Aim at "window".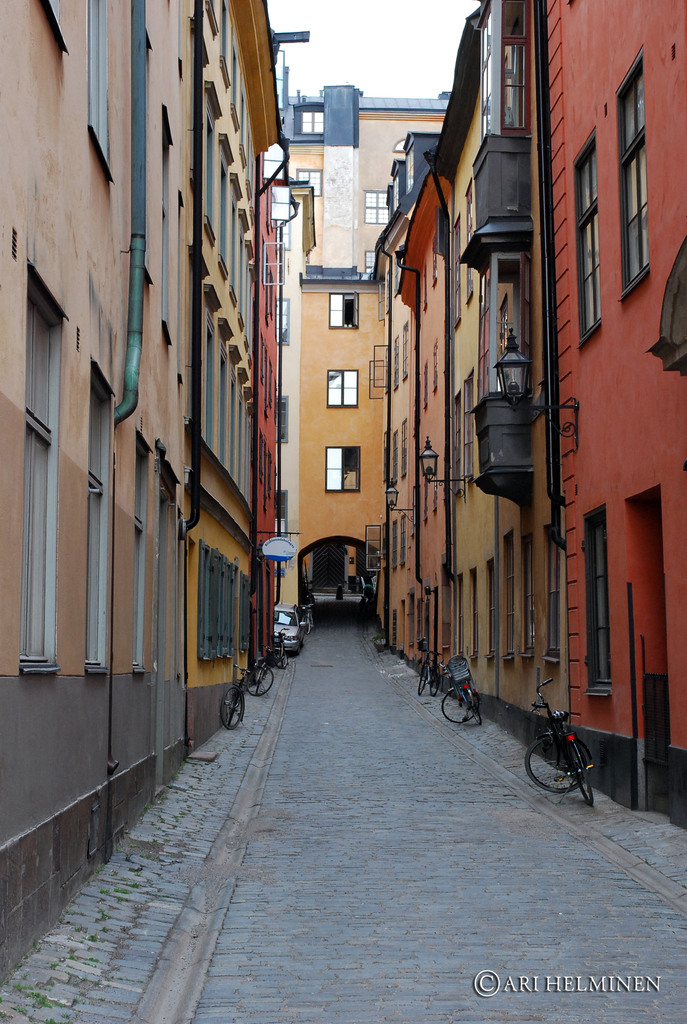
Aimed at 611:51:653:294.
